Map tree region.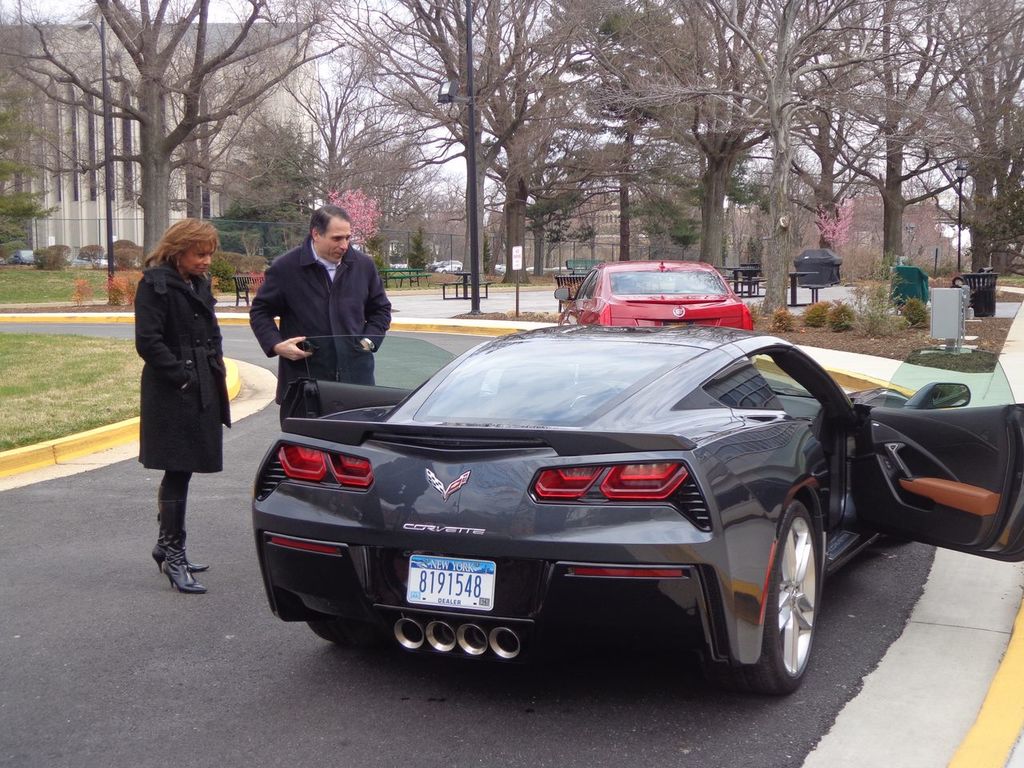
Mapped to [326,186,384,242].
